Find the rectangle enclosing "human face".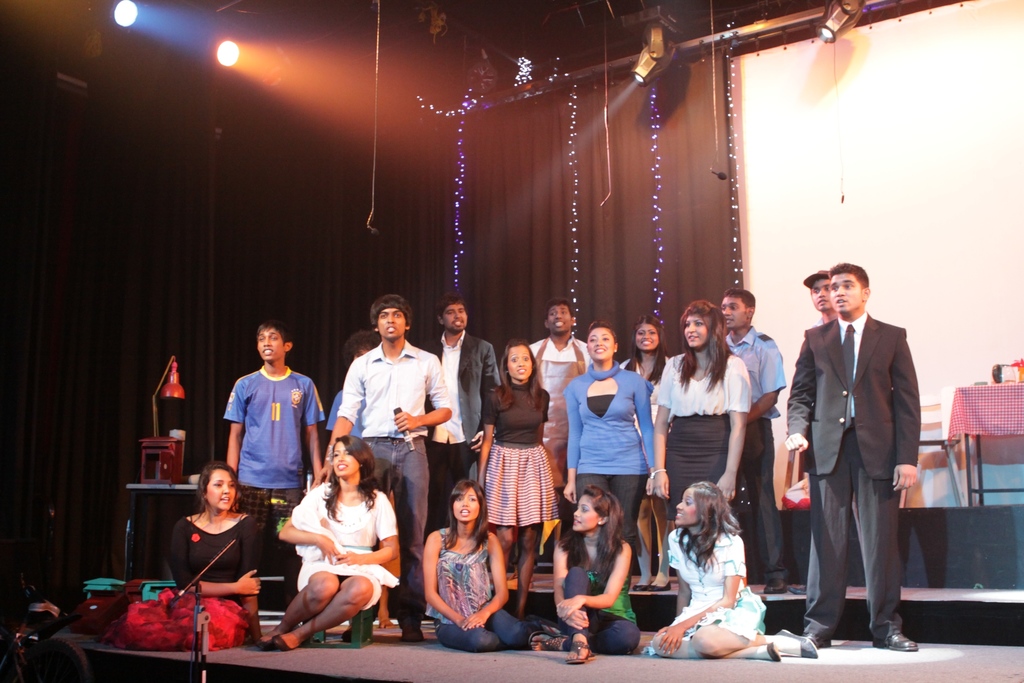
(453,486,479,528).
